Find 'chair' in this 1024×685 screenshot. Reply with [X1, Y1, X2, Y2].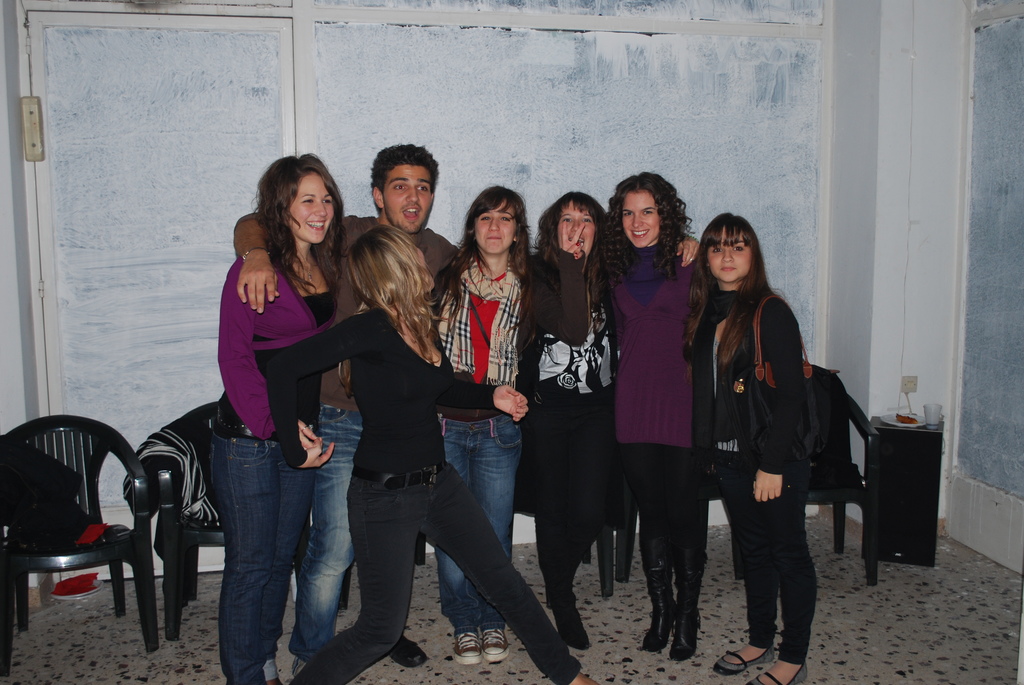
[510, 505, 611, 603].
